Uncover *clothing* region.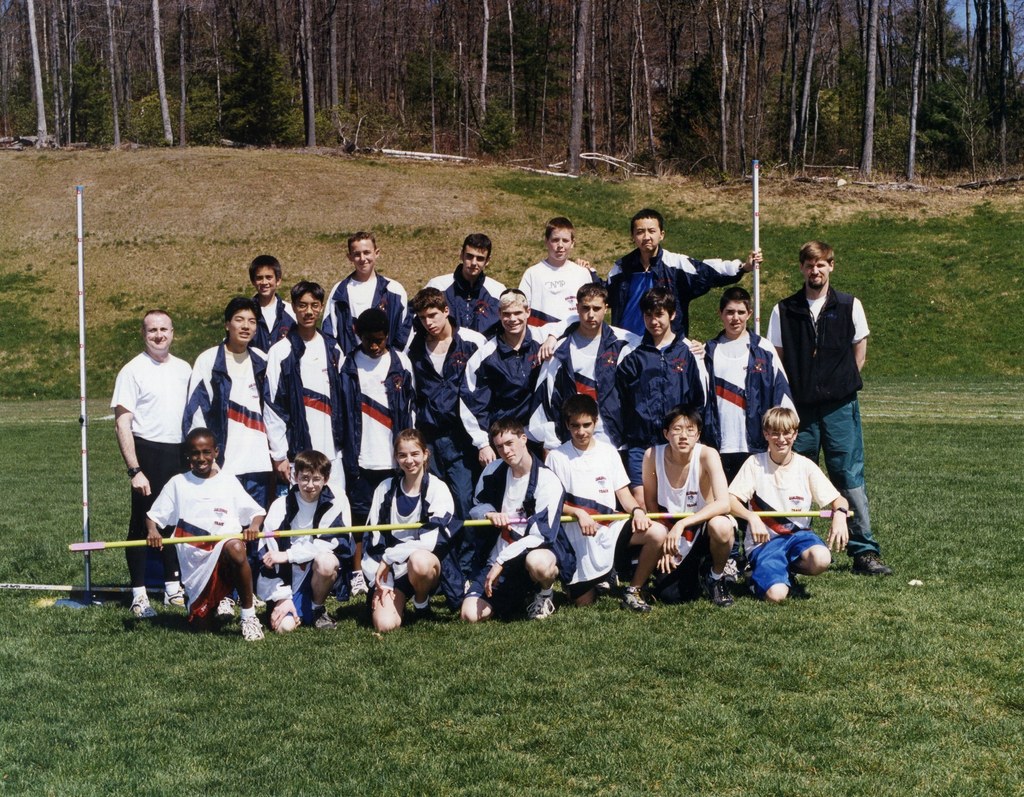
Uncovered: Rect(457, 314, 577, 447).
